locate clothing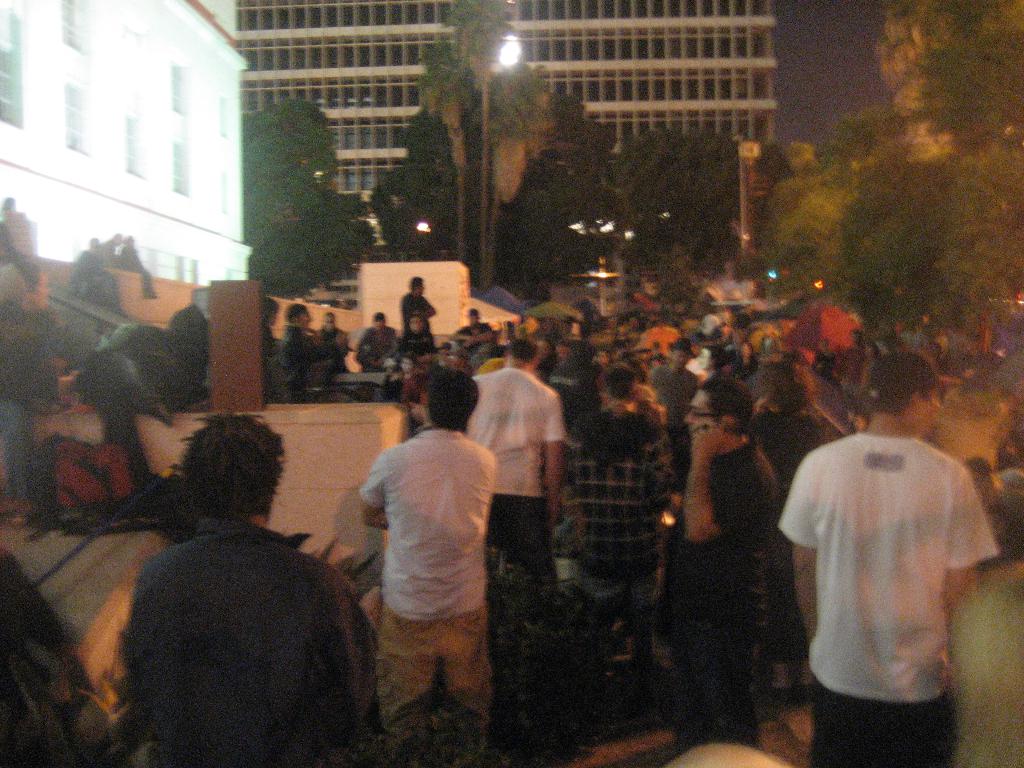
Rect(373, 370, 415, 410)
